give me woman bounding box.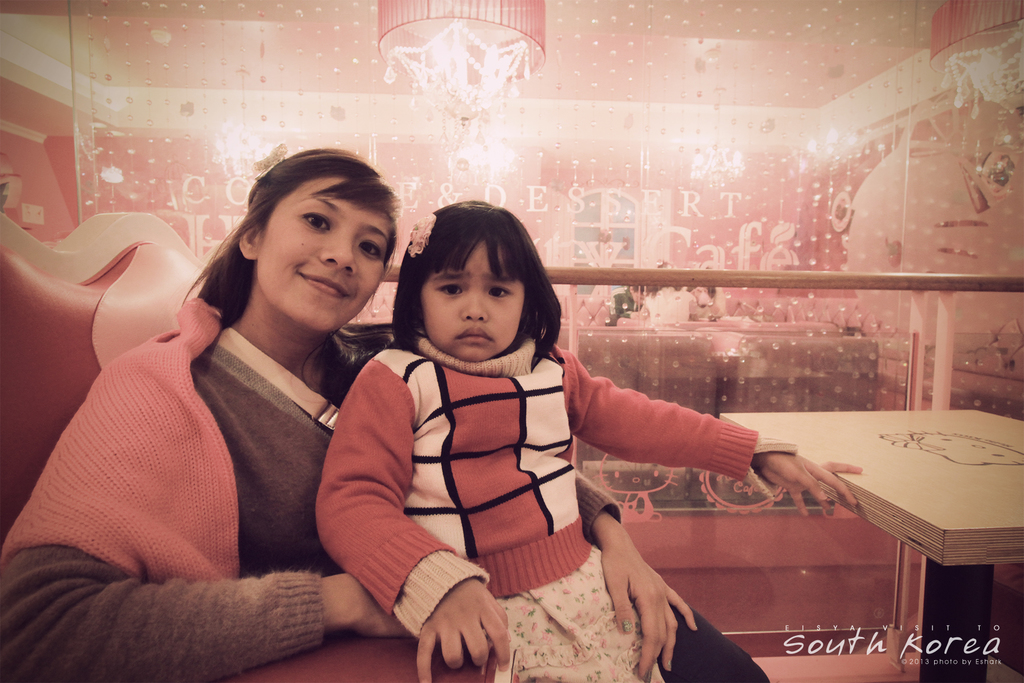
(0, 146, 771, 682).
